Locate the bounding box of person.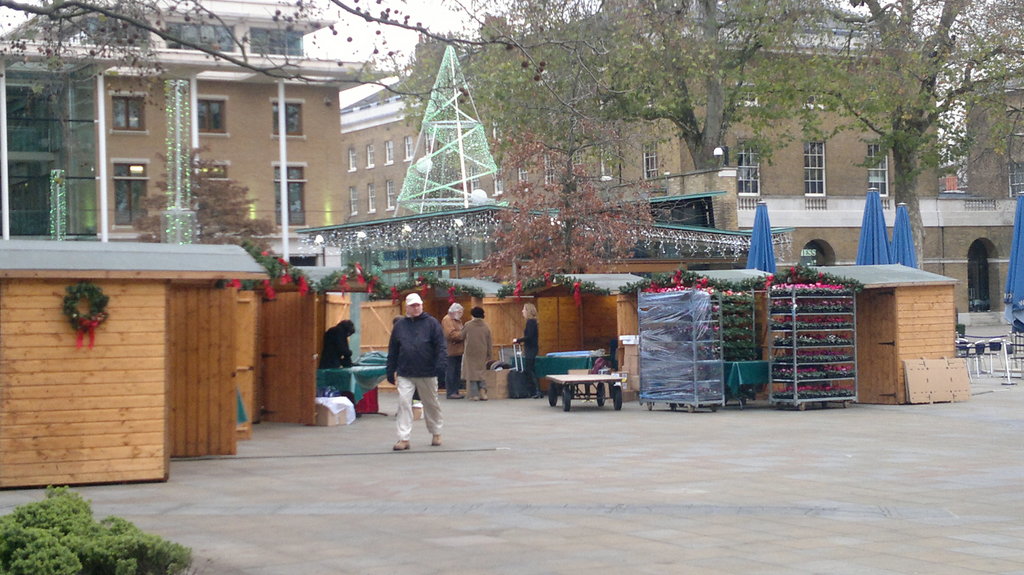
Bounding box: rect(312, 318, 354, 368).
